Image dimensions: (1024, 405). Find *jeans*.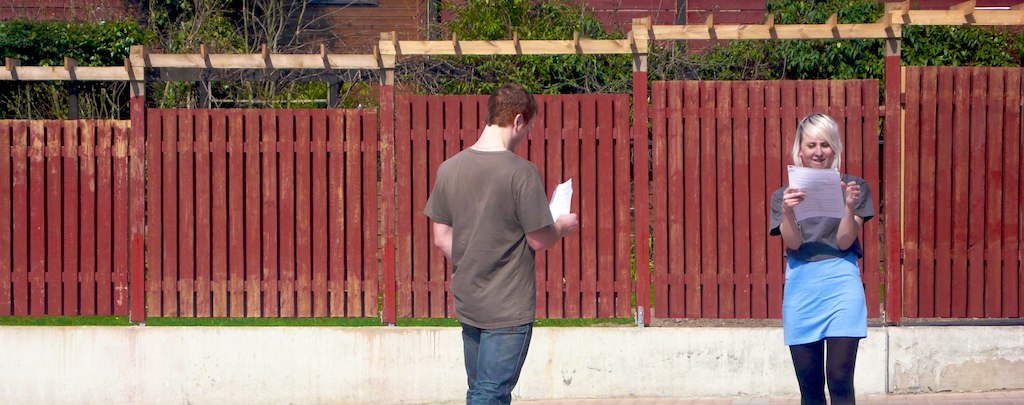
781,253,868,340.
